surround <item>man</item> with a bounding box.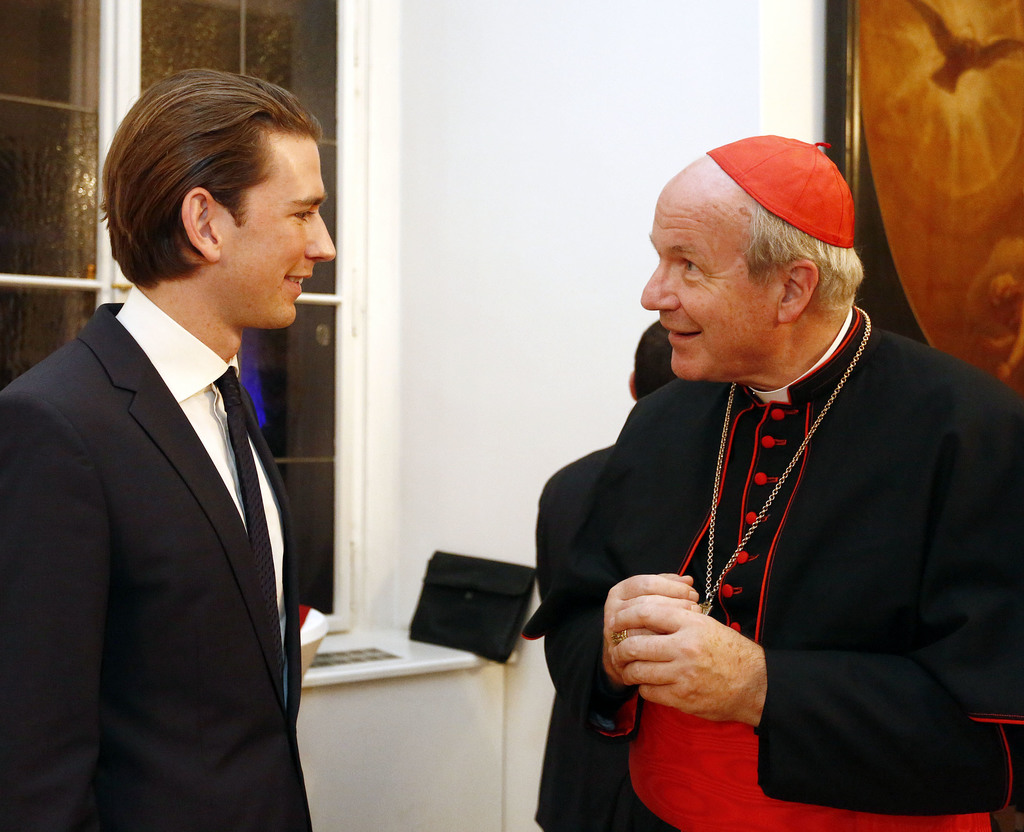
[518,121,1002,807].
